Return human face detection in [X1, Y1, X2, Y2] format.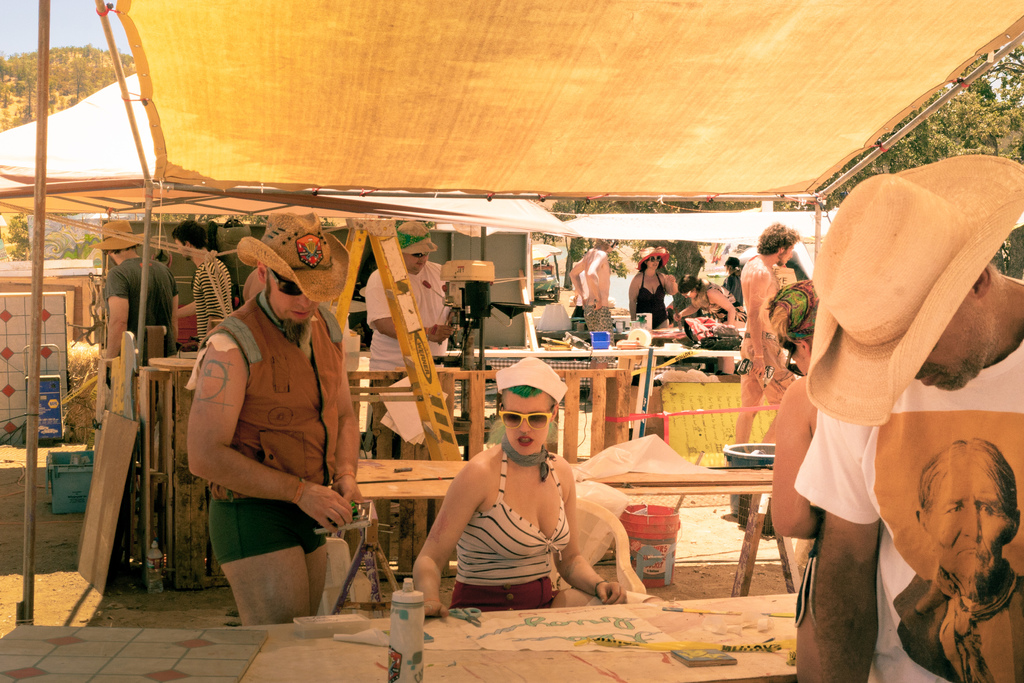
[918, 290, 1000, 395].
